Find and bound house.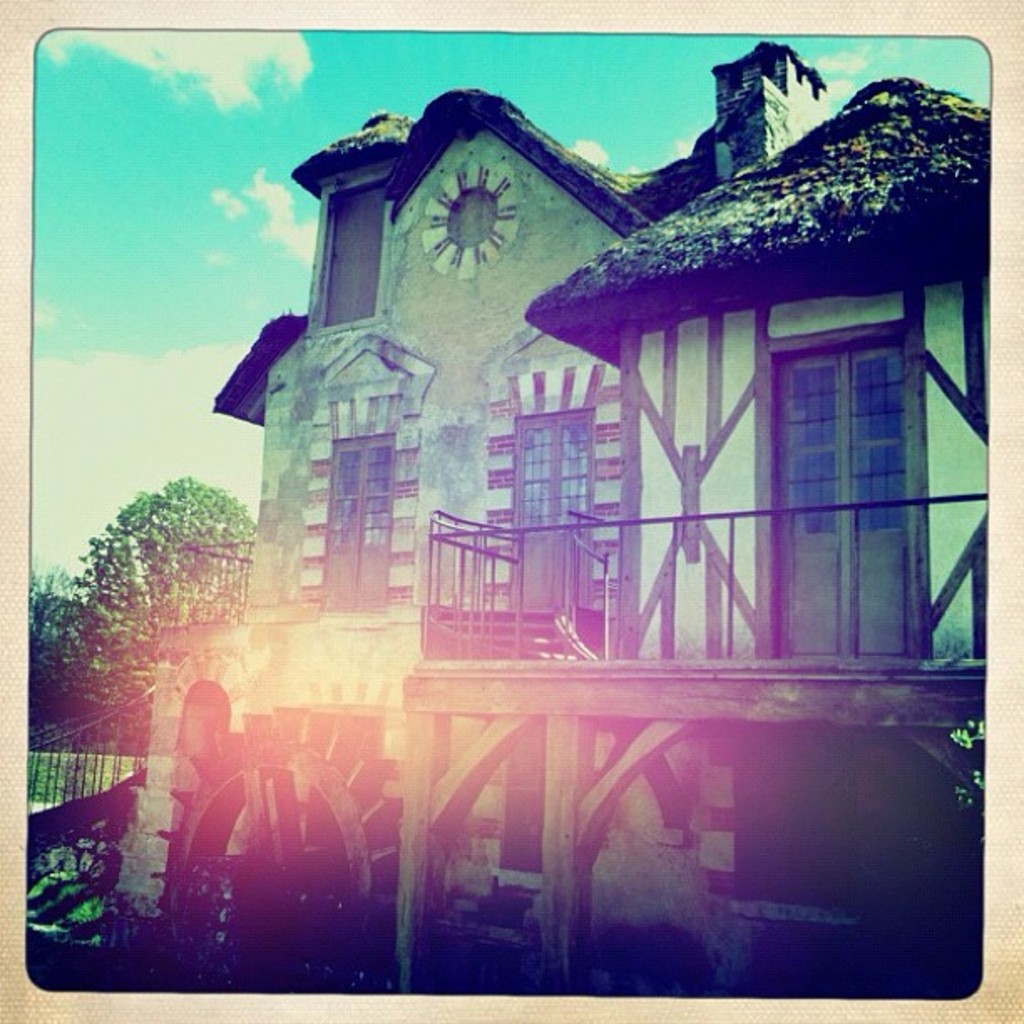
Bound: bbox=(403, 72, 986, 1004).
